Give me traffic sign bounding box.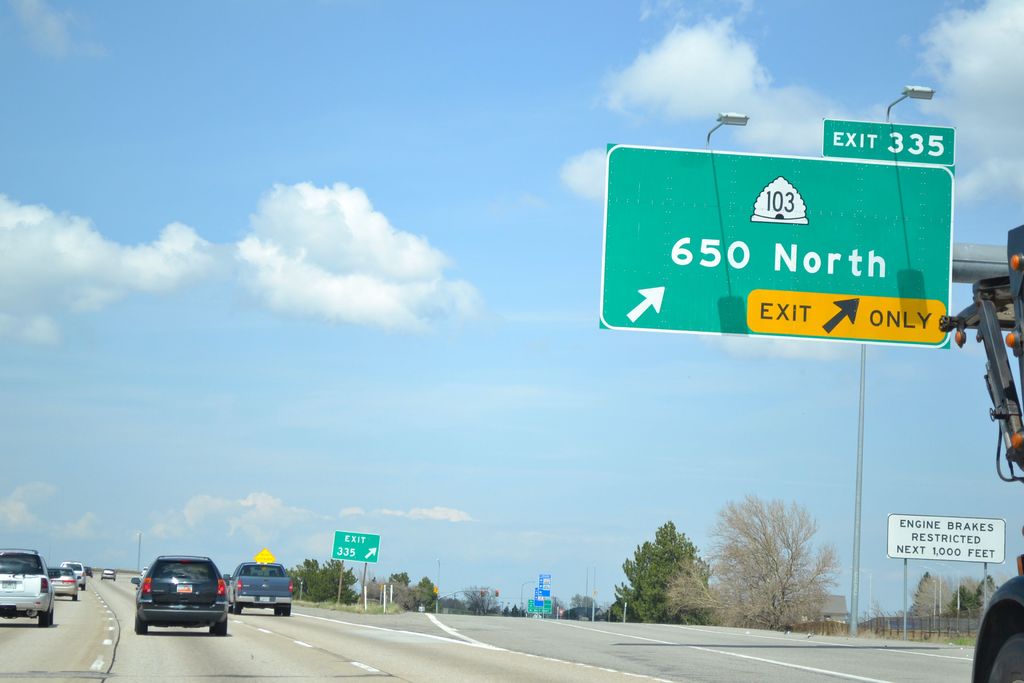
<bbox>432, 585, 438, 593</bbox>.
